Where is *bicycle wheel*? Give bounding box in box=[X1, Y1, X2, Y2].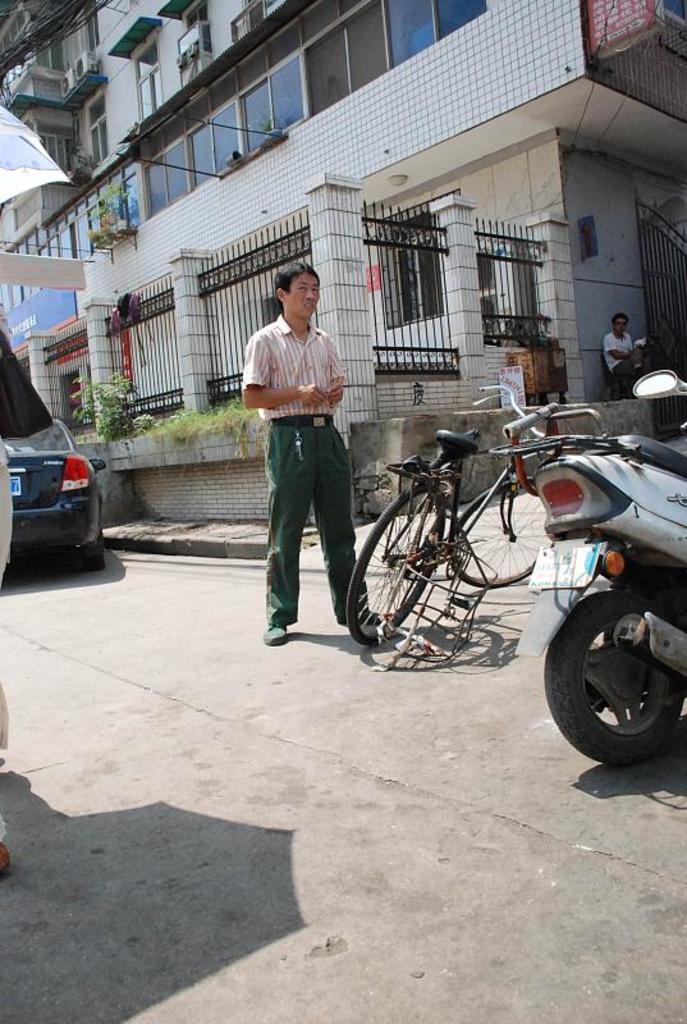
box=[452, 476, 551, 586].
